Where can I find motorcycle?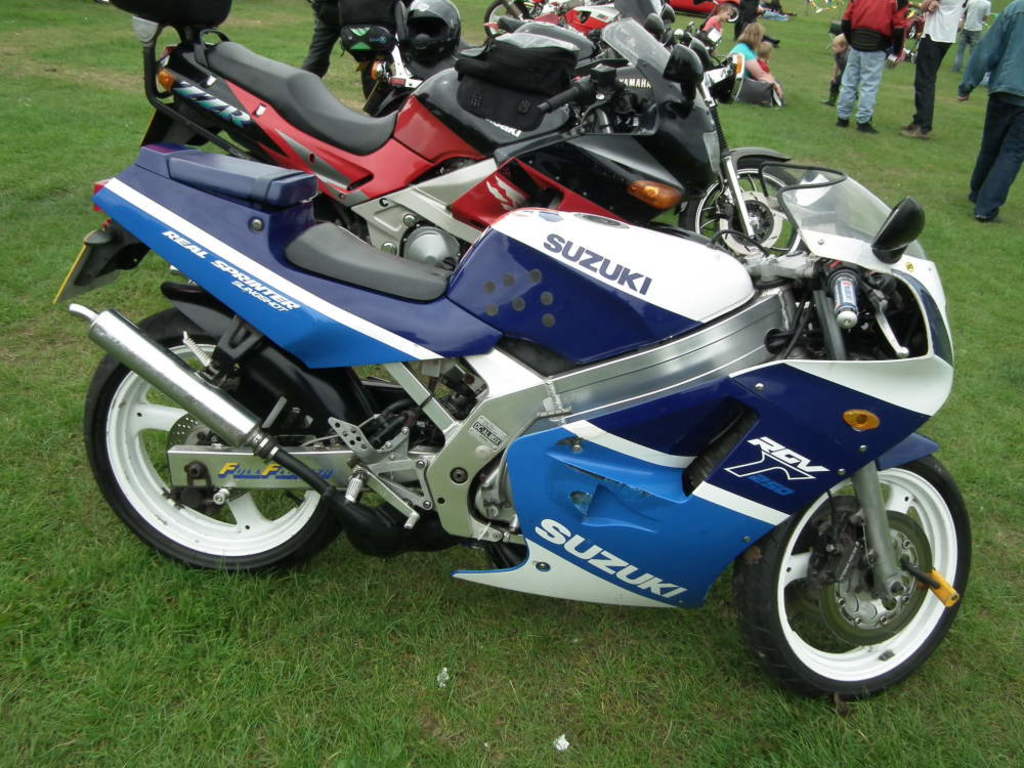
You can find it at <region>365, 53, 811, 253</region>.
